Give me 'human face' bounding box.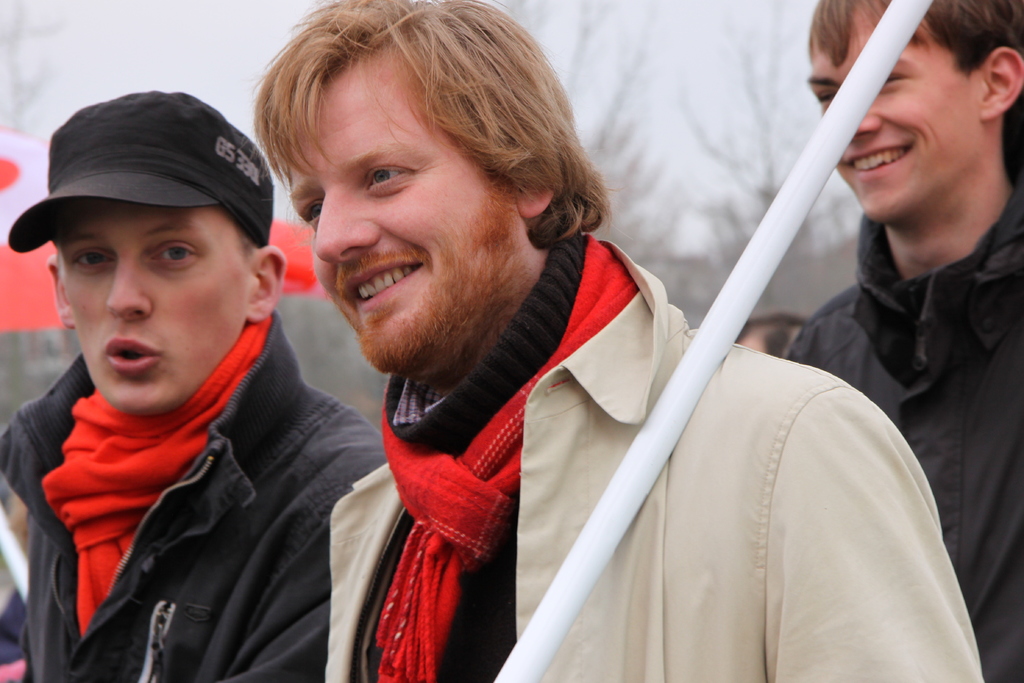
289,48,508,368.
